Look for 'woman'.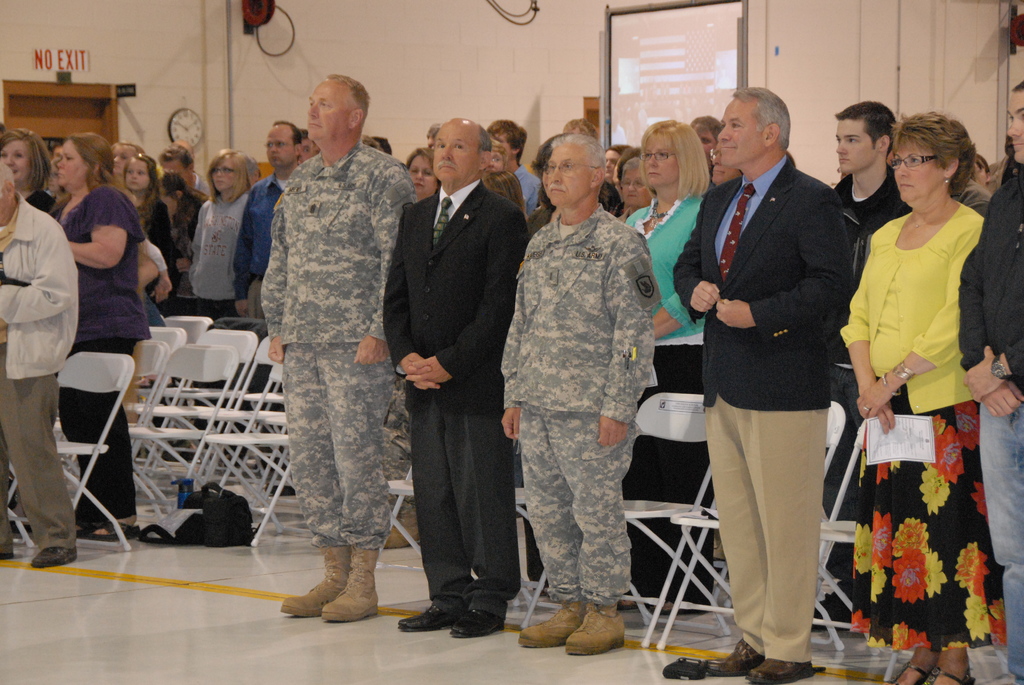
Found: <box>106,141,152,226</box>.
